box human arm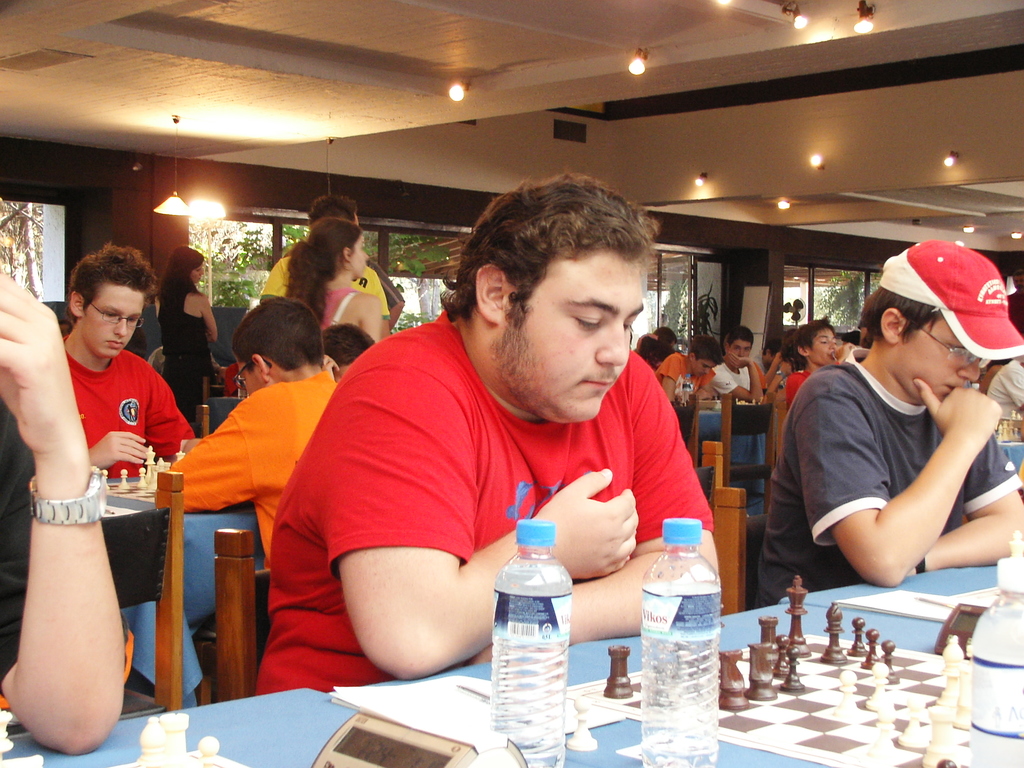
<bbox>86, 419, 165, 467</bbox>
